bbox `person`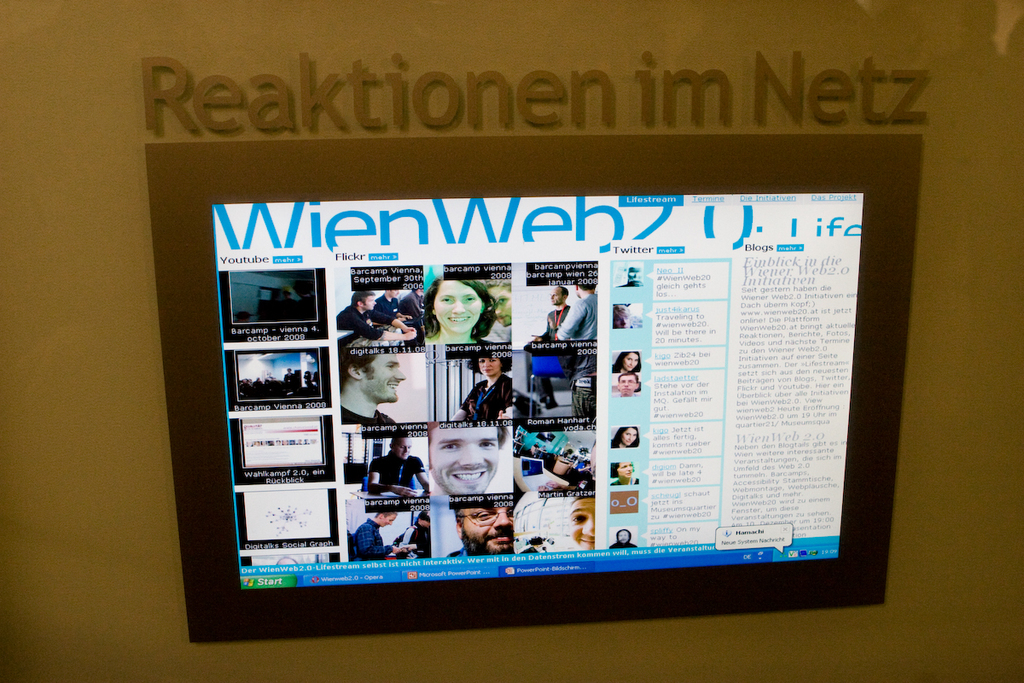
left=609, top=526, right=633, bottom=547
